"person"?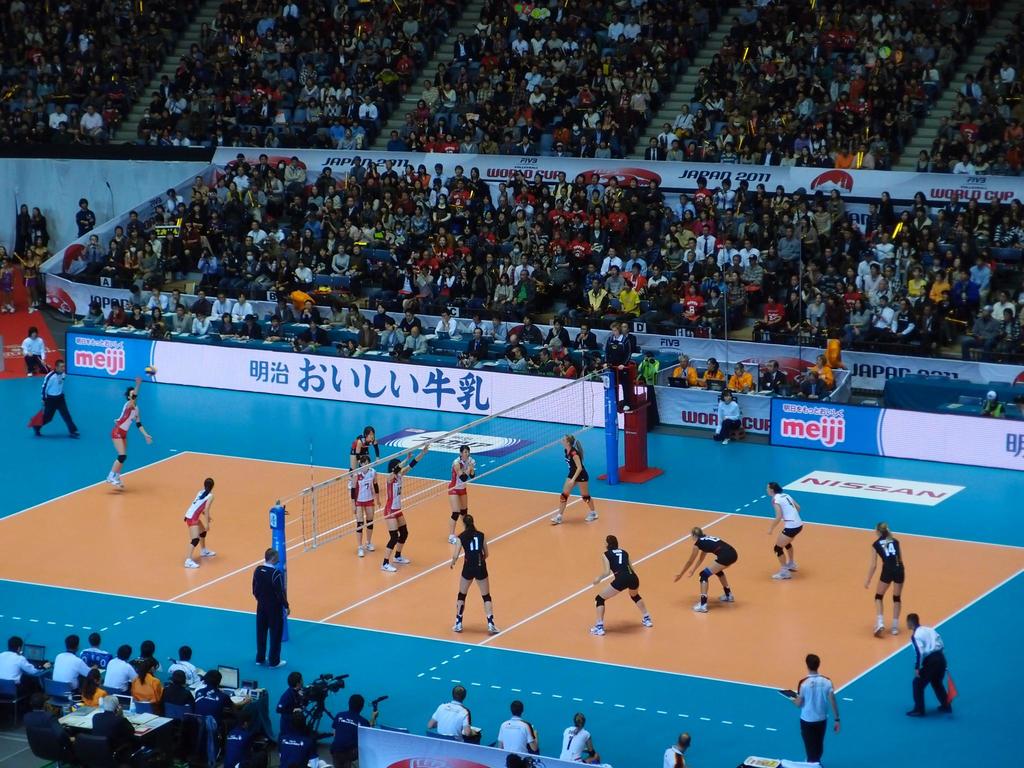
x1=863, y1=524, x2=909, y2=641
